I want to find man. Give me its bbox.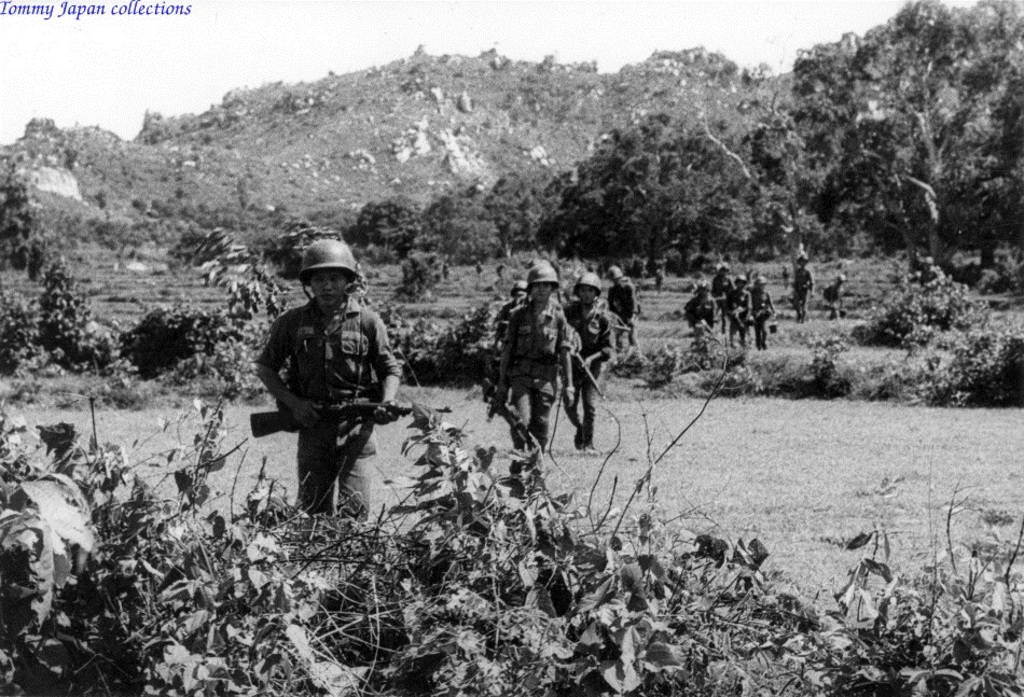
{"x1": 504, "y1": 256, "x2": 576, "y2": 493}.
